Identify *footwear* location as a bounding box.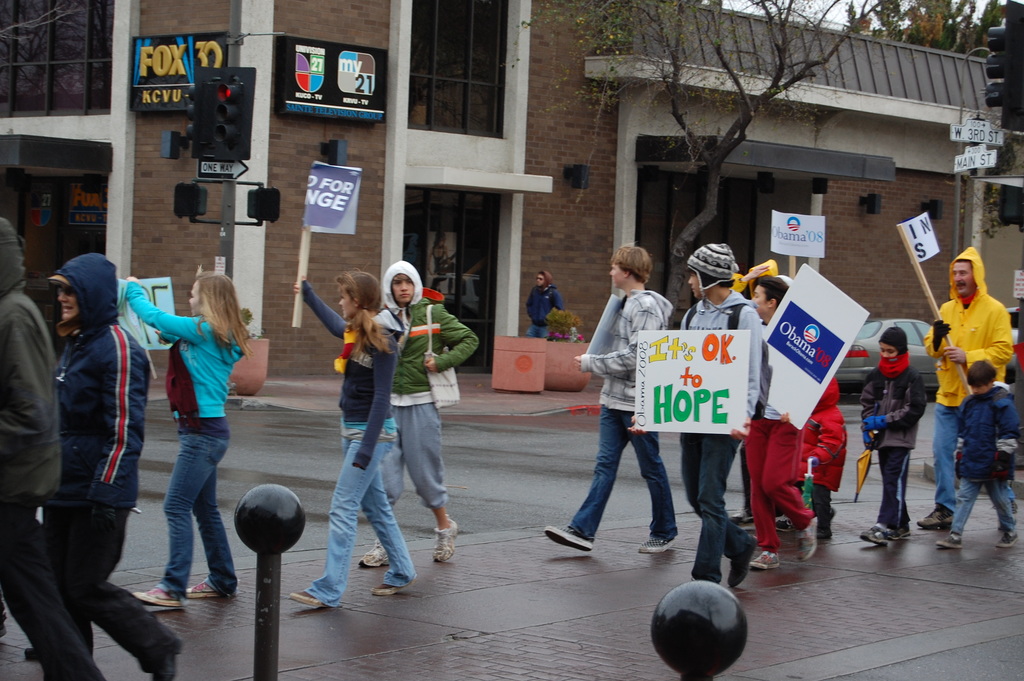
(left=369, top=566, right=419, bottom=600).
